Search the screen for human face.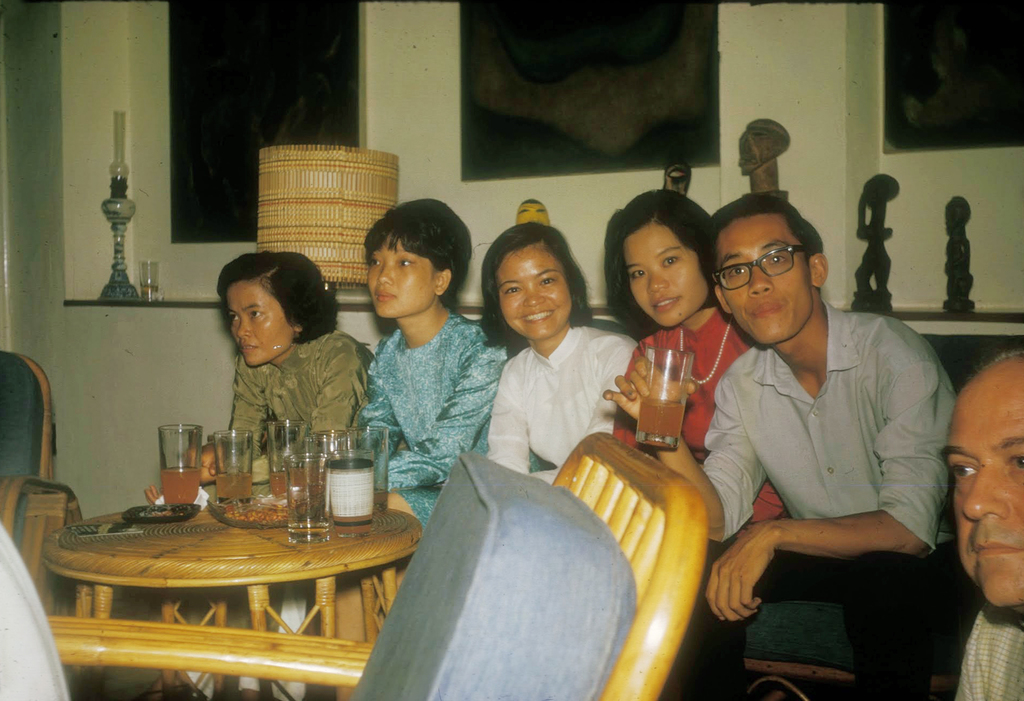
Found at 367, 237, 436, 321.
